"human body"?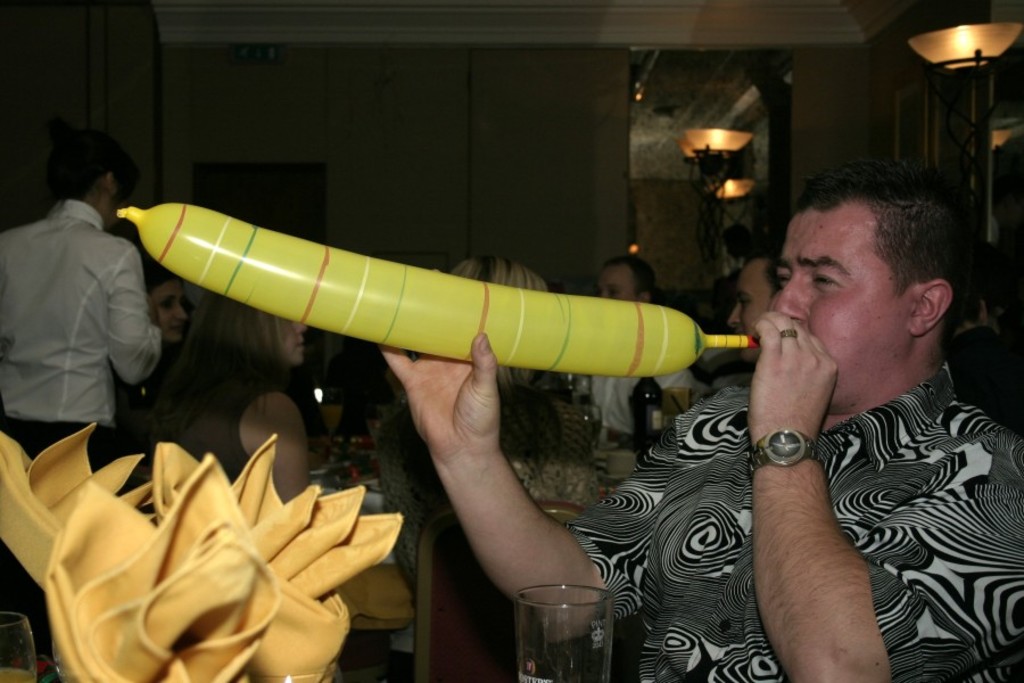
pyautogui.locateOnScreen(143, 287, 314, 509)
